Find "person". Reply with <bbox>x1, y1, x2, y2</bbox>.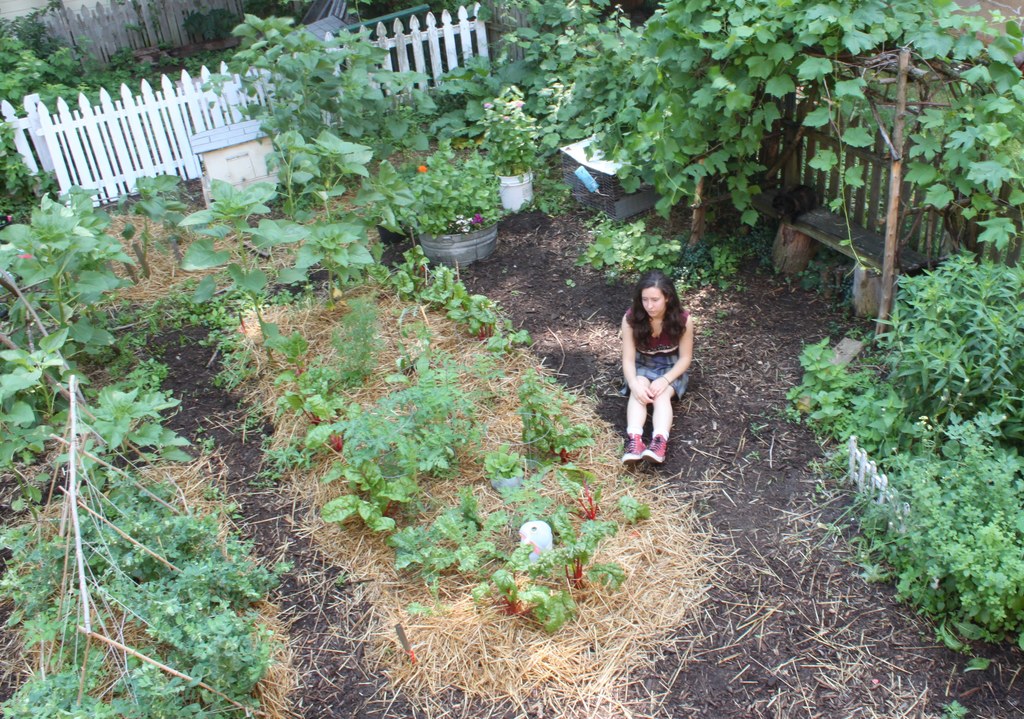
<bbox>616, 262, 694, 468</bbox>.
